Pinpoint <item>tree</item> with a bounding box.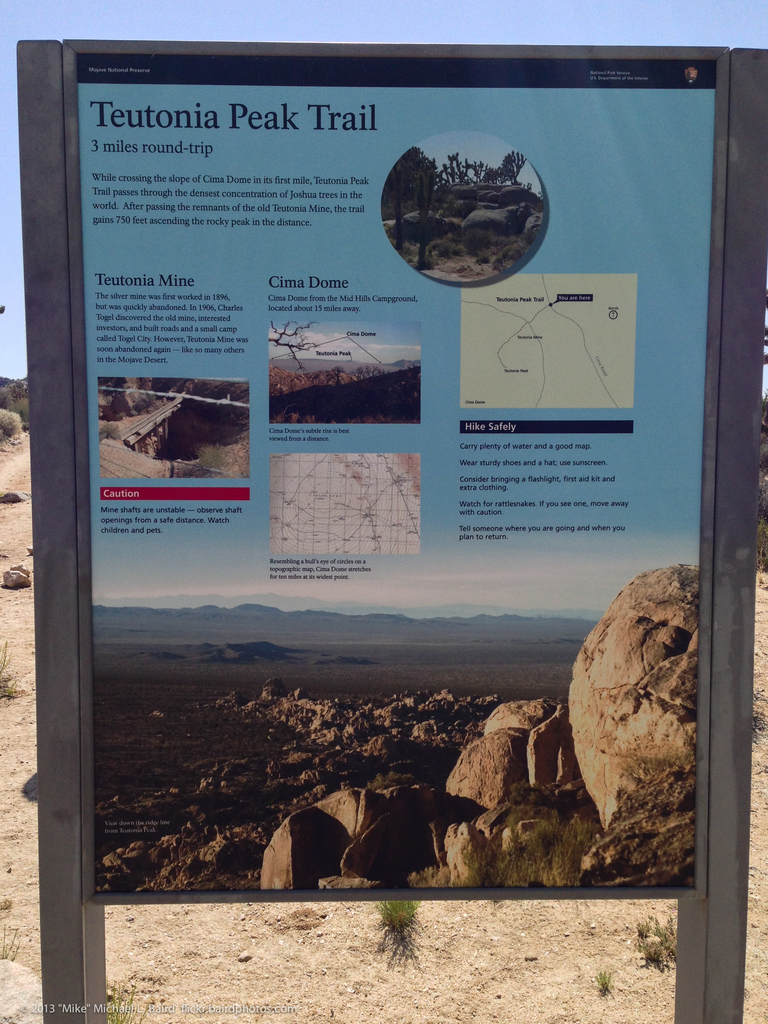
[439,152,476,186].
